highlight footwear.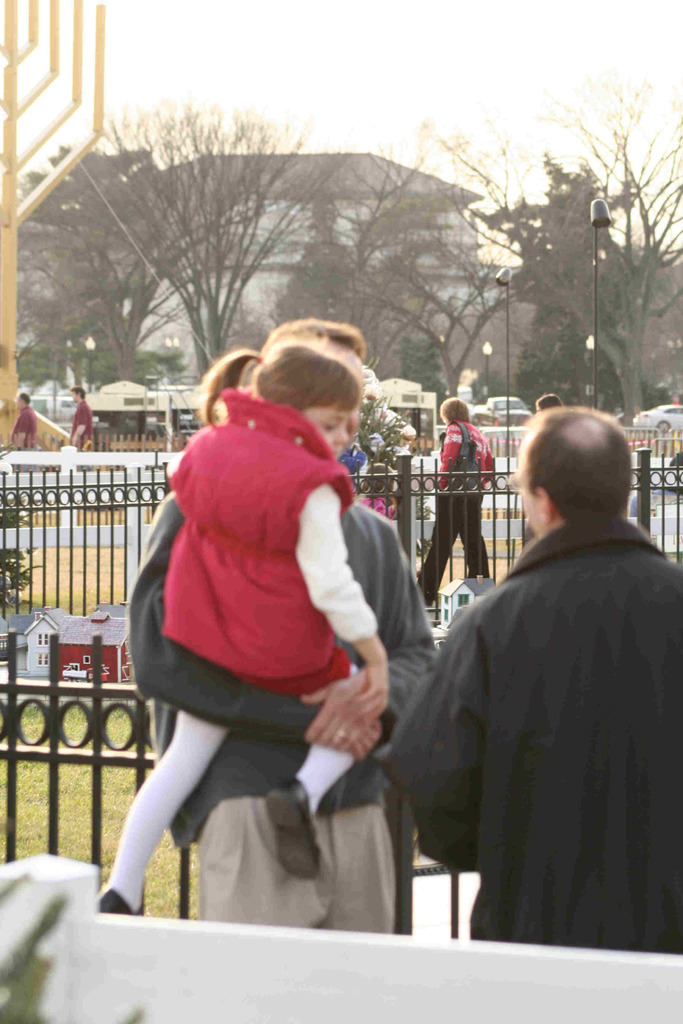
Highlighted region: 98:884:145:919.
